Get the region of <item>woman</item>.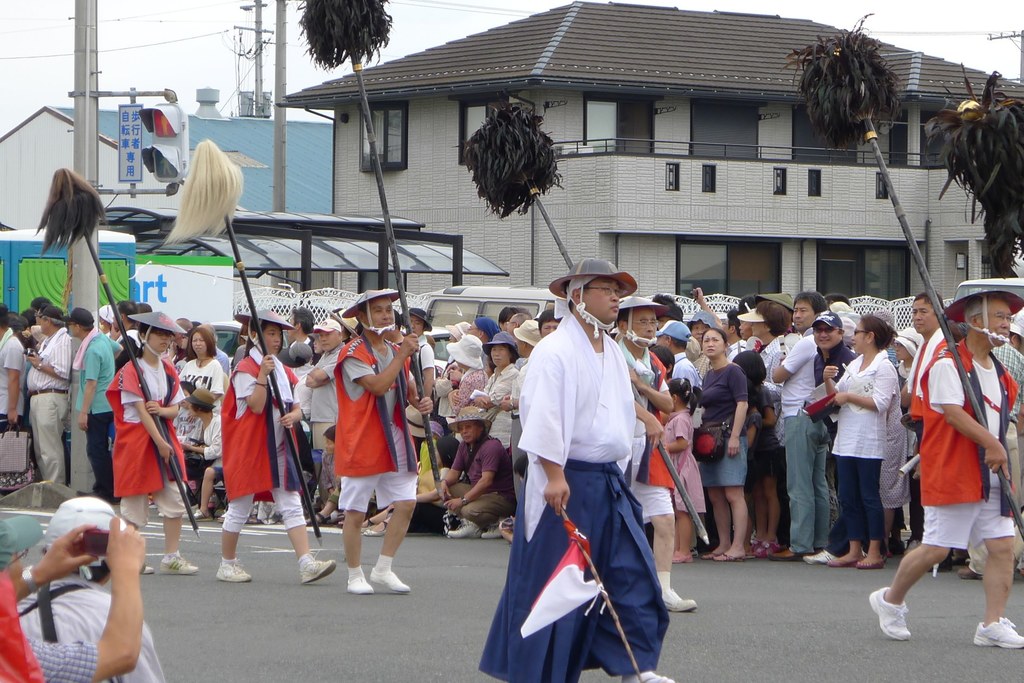
744:305:785:554.
